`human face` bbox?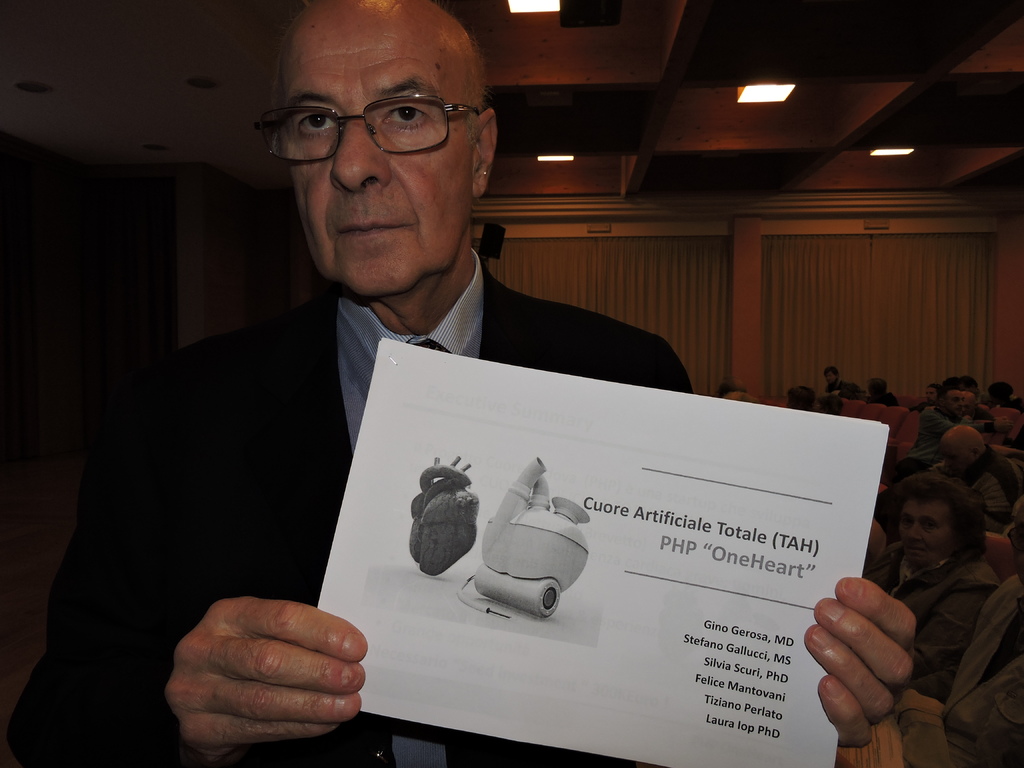
<region>931, 433, 969, 482</region>
